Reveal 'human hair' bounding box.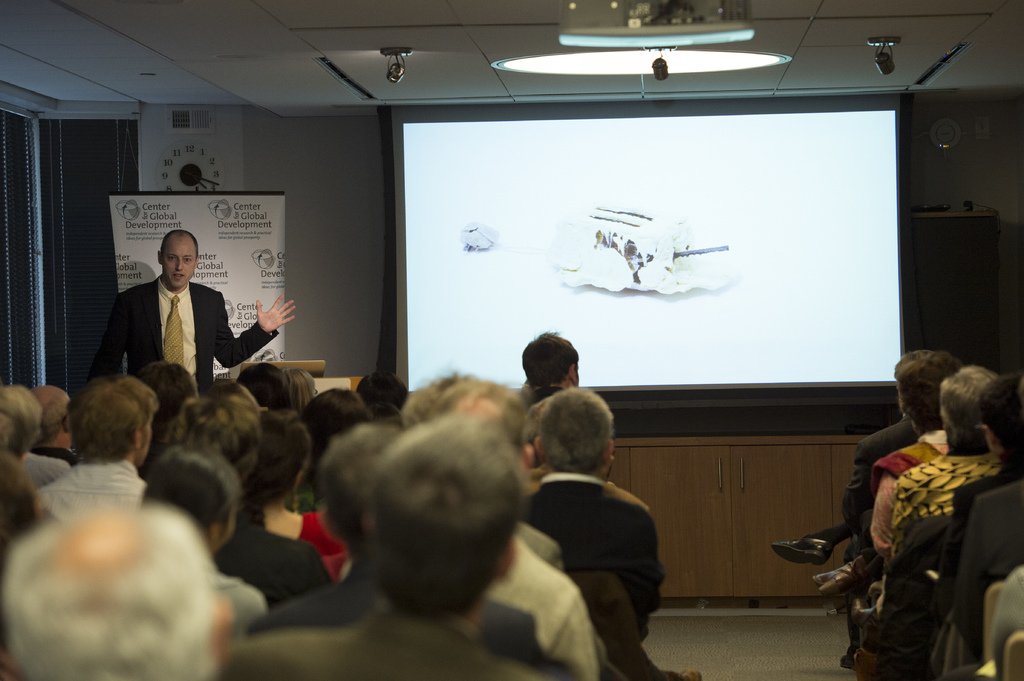
Revealed: x1=0, y1=454, x2=39, y2=541.
